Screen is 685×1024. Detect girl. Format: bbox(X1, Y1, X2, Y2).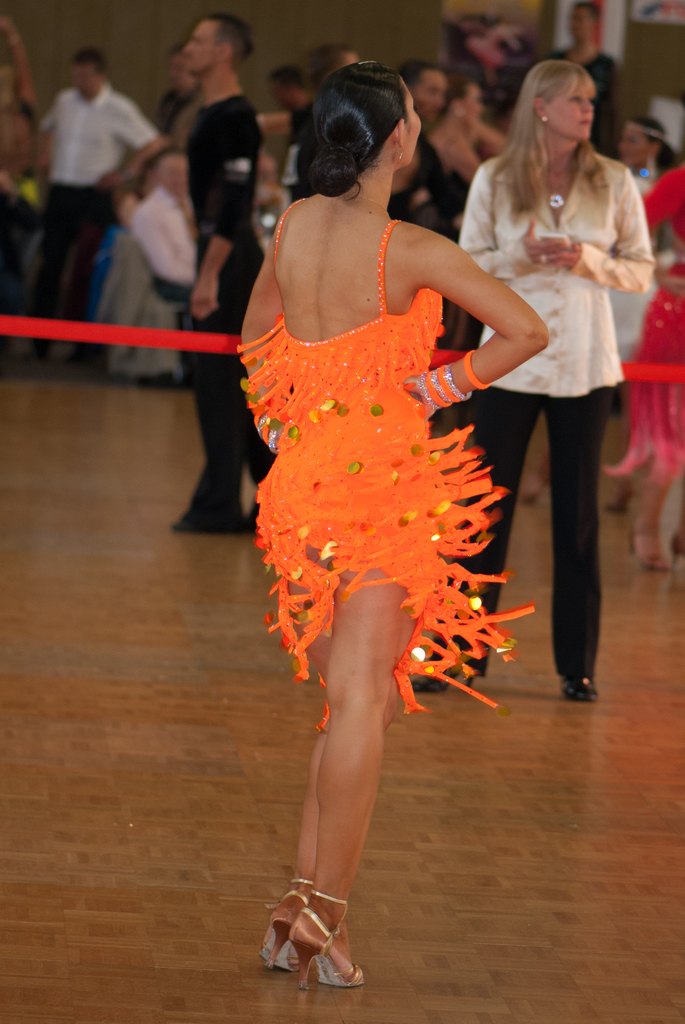
bbox(230, 64, 555, 981).
